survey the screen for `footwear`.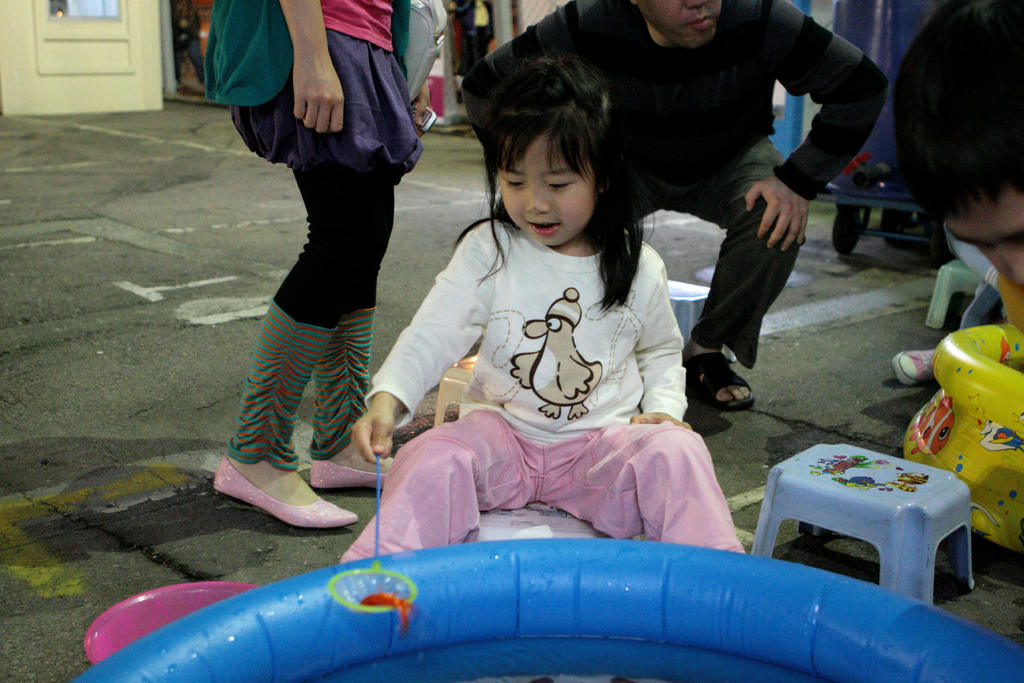
Survey found: 687, 357, 758, 415.
